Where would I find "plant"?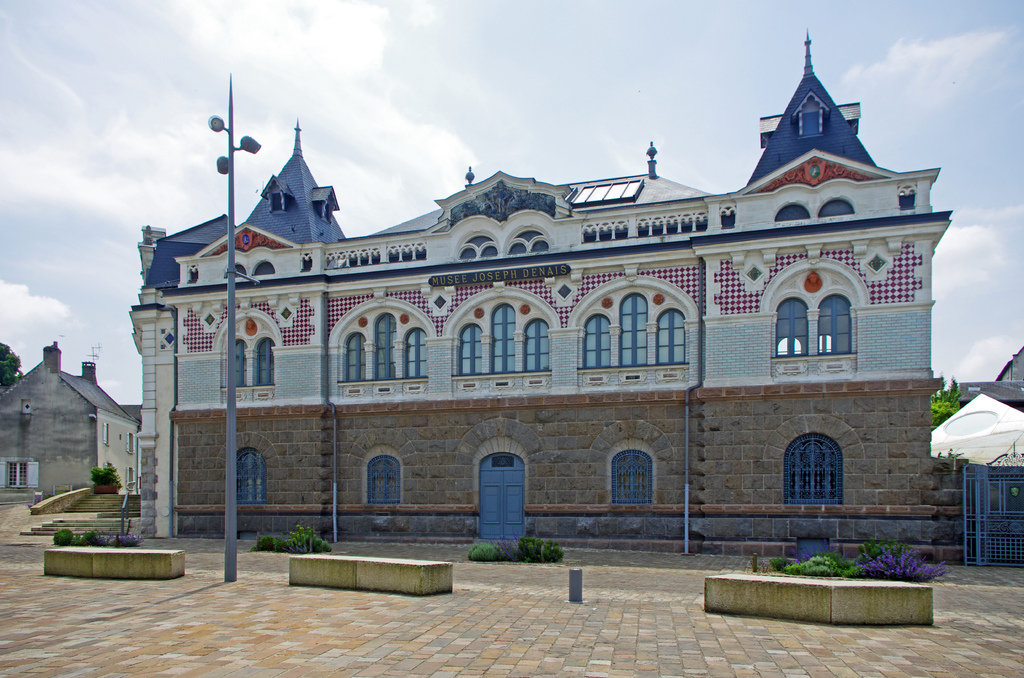
At l=488, t=537, r=520, b=562.
